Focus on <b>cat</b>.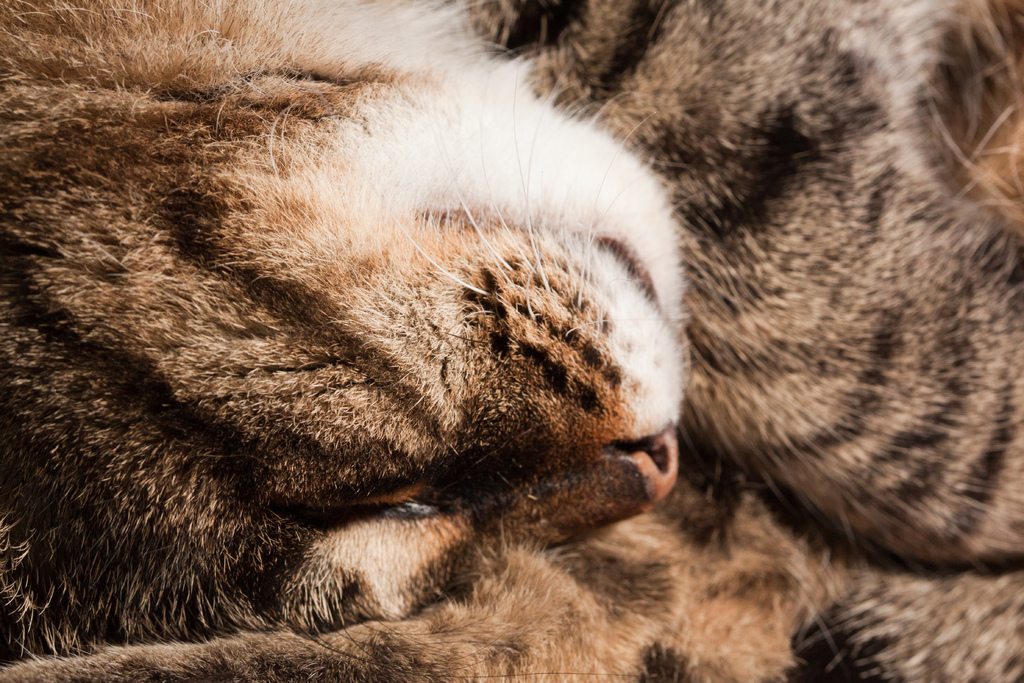
Focused at bbox(0, 0, 1023, 682).
